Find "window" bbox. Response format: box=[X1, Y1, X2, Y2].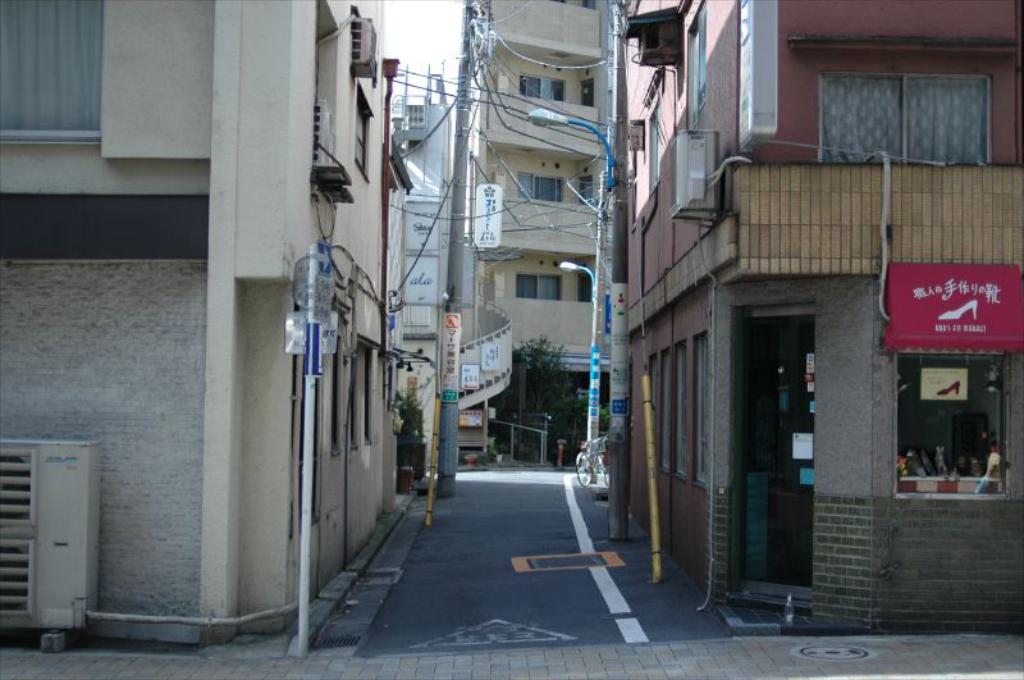
box=[515, 275, 562, 306].
